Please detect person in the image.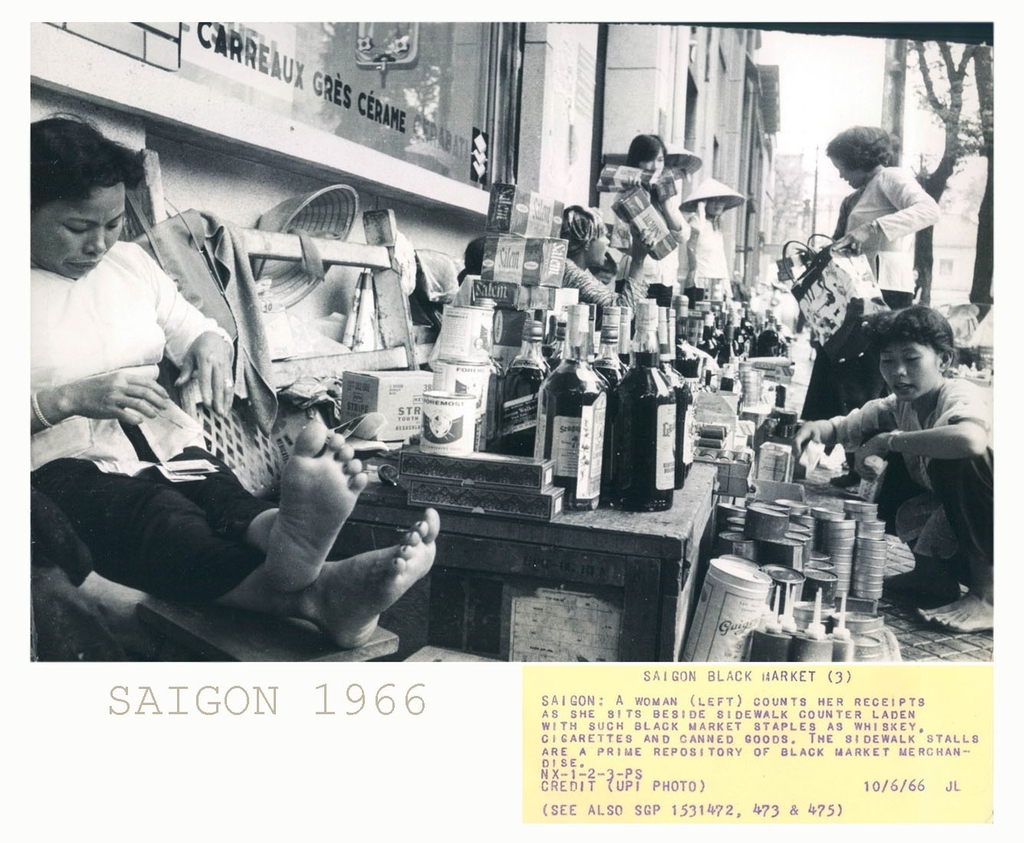
550:203:624:311.
